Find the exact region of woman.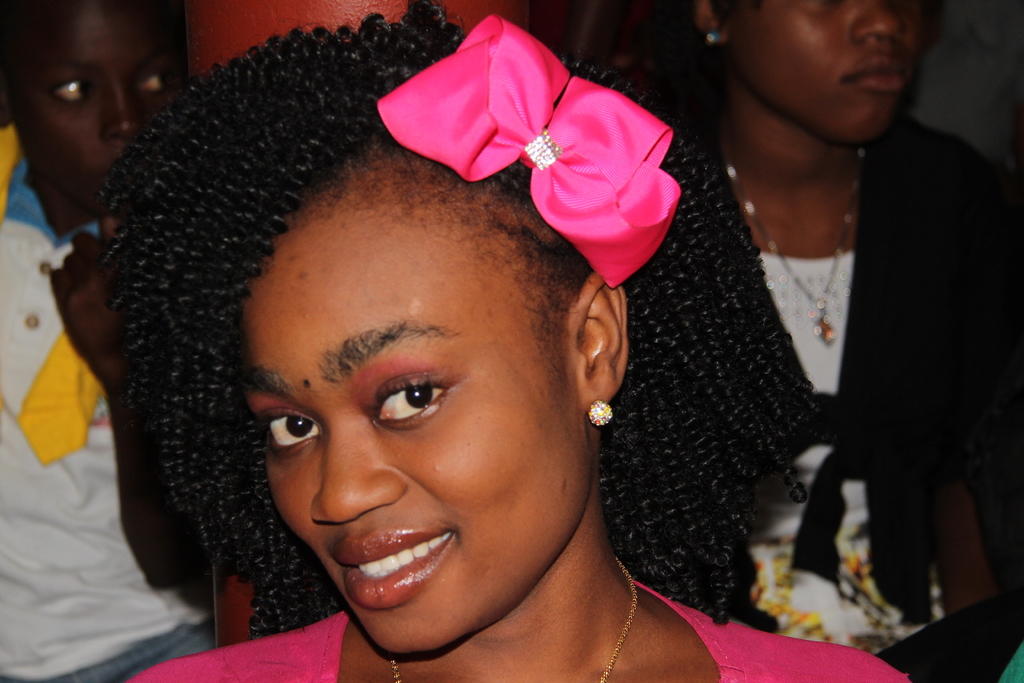
Exact region: detection(59, 22, 746, 682).
